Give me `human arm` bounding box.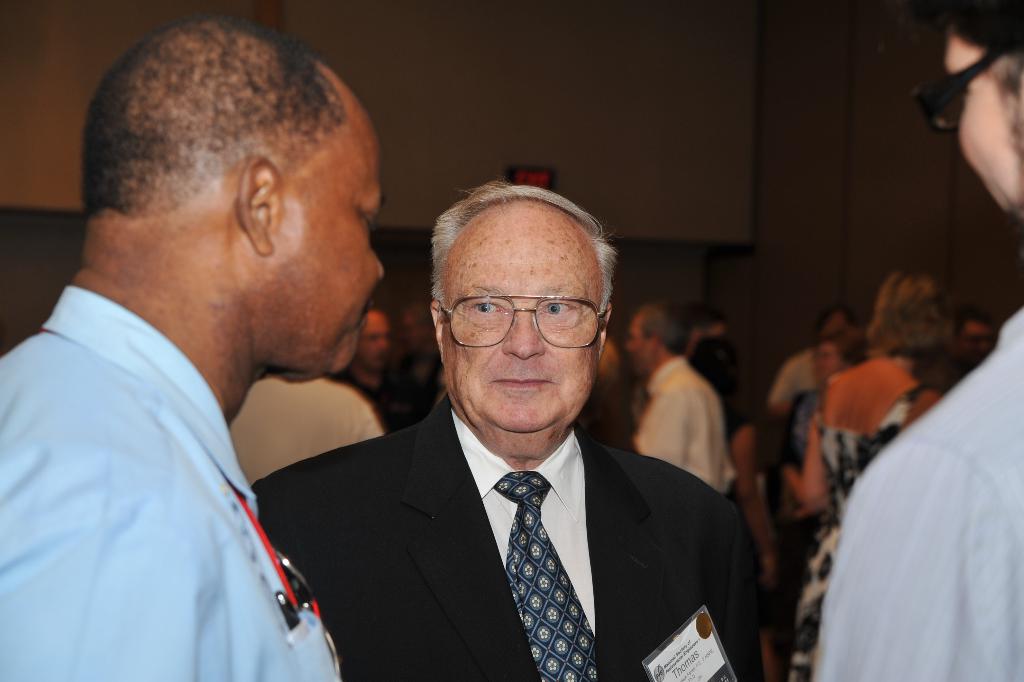
0/431/222/681.
